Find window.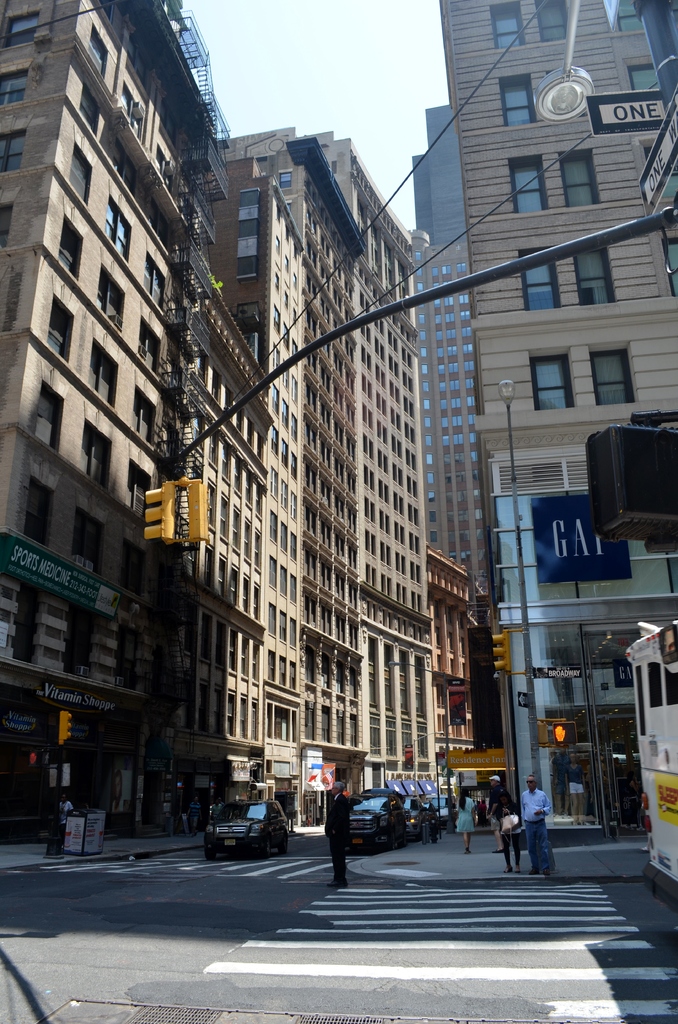
(left=0, top=68, right=27, bottom=95).
